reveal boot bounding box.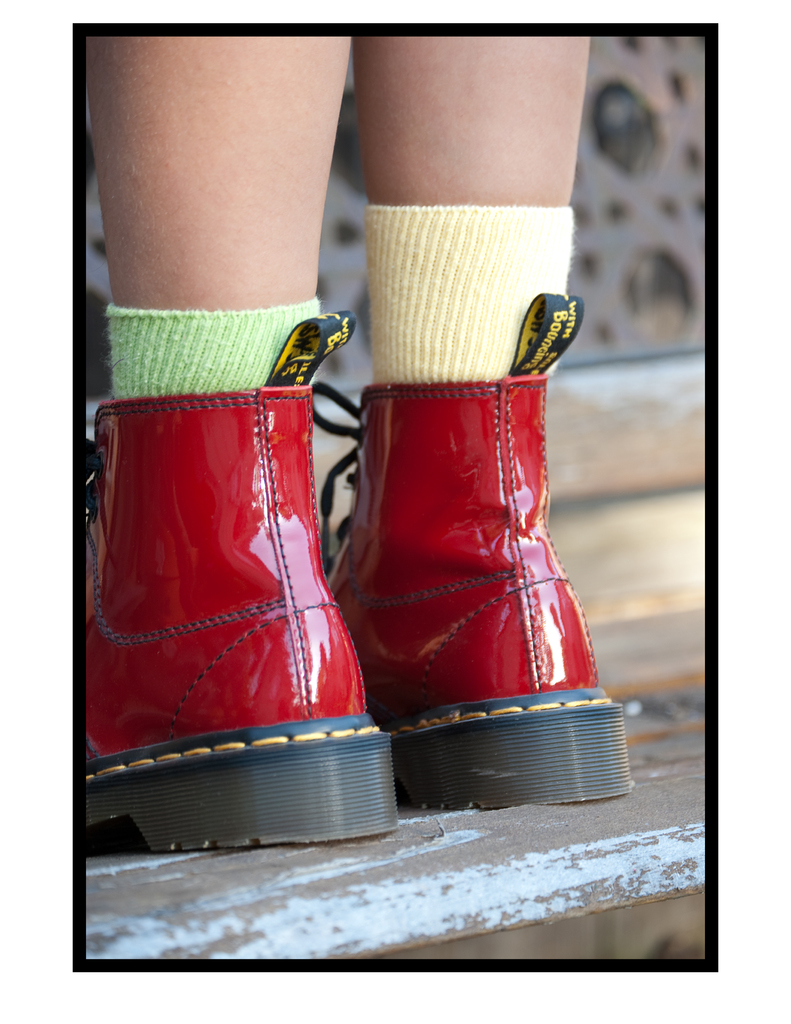
Revealed: 76 319 395 845.
